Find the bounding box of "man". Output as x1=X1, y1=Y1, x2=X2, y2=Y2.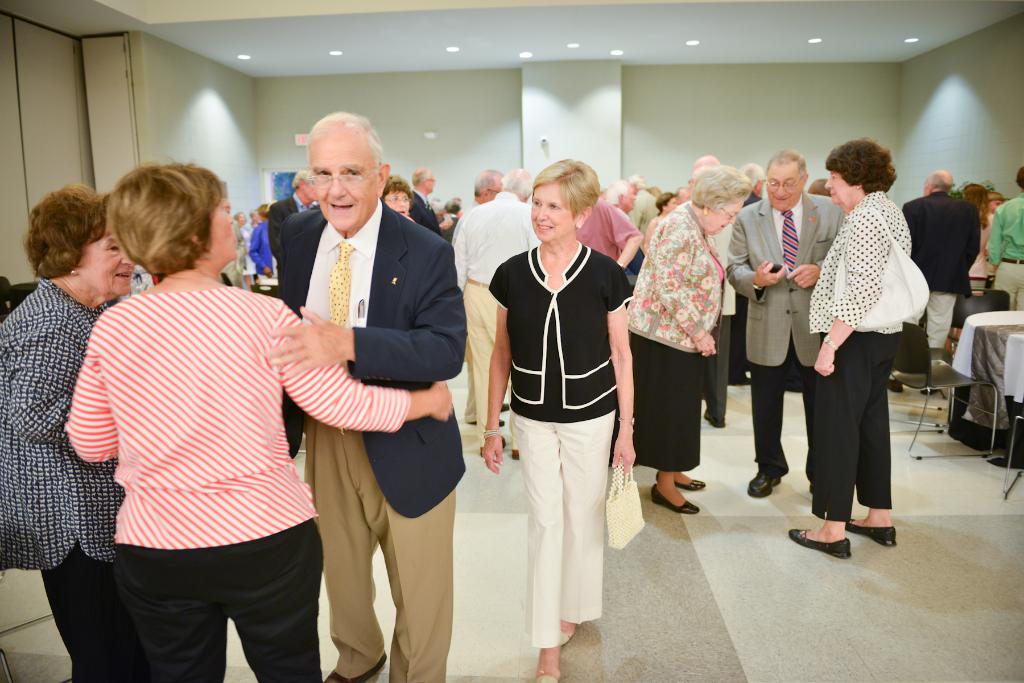
x1=628, y1=173, x2=662, y2=247.
